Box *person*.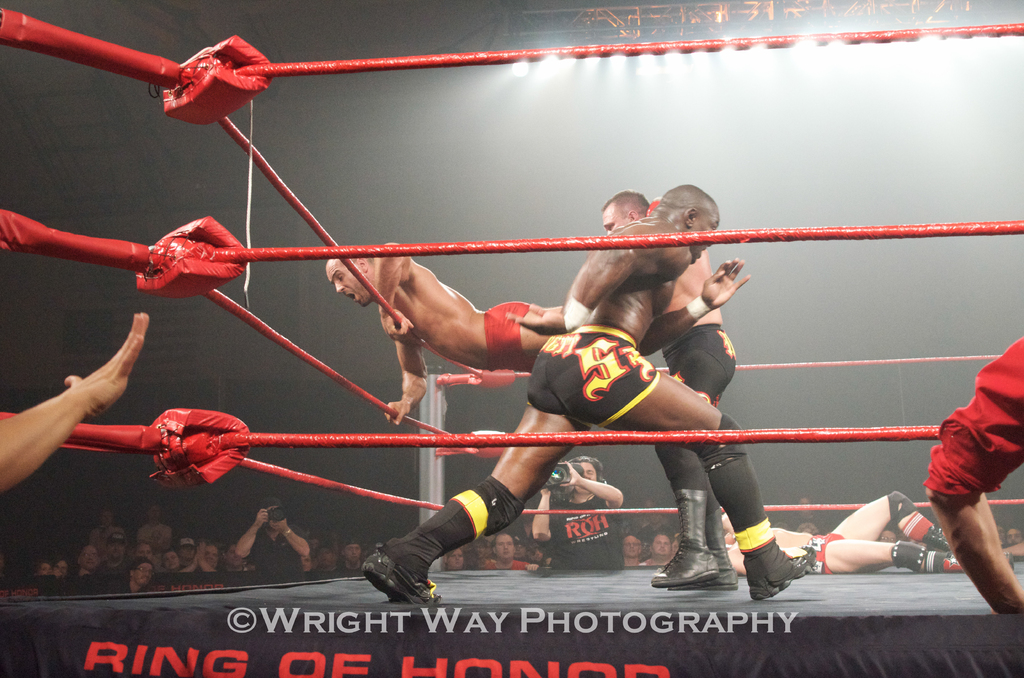
BBox(598, 191, 740, 593).
